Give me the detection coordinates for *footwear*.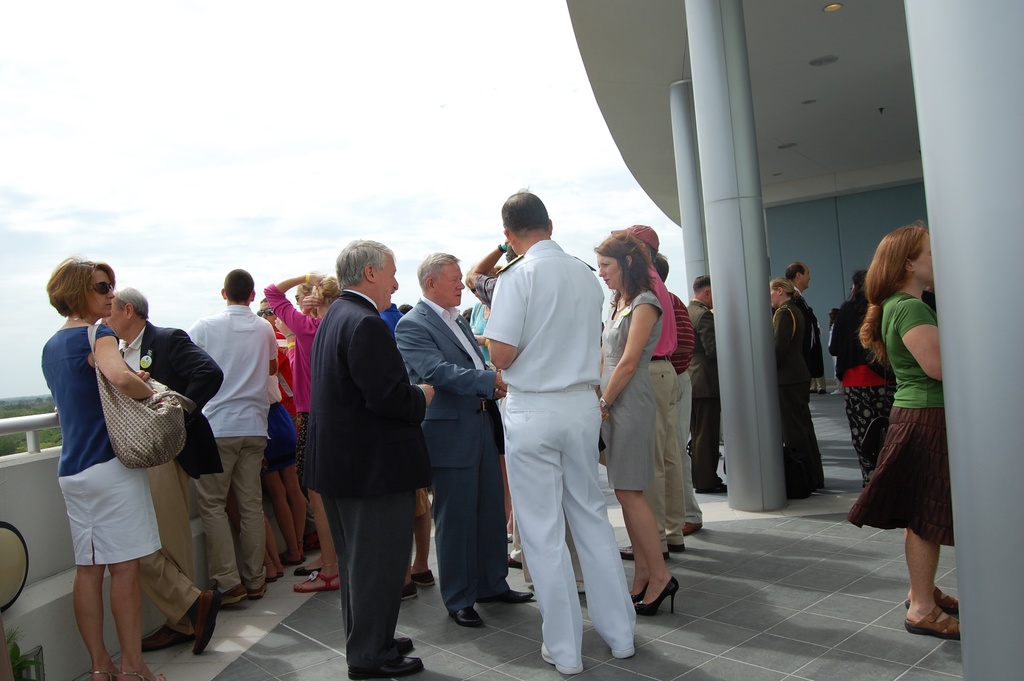
select_region(613, 539, 668, 557).
